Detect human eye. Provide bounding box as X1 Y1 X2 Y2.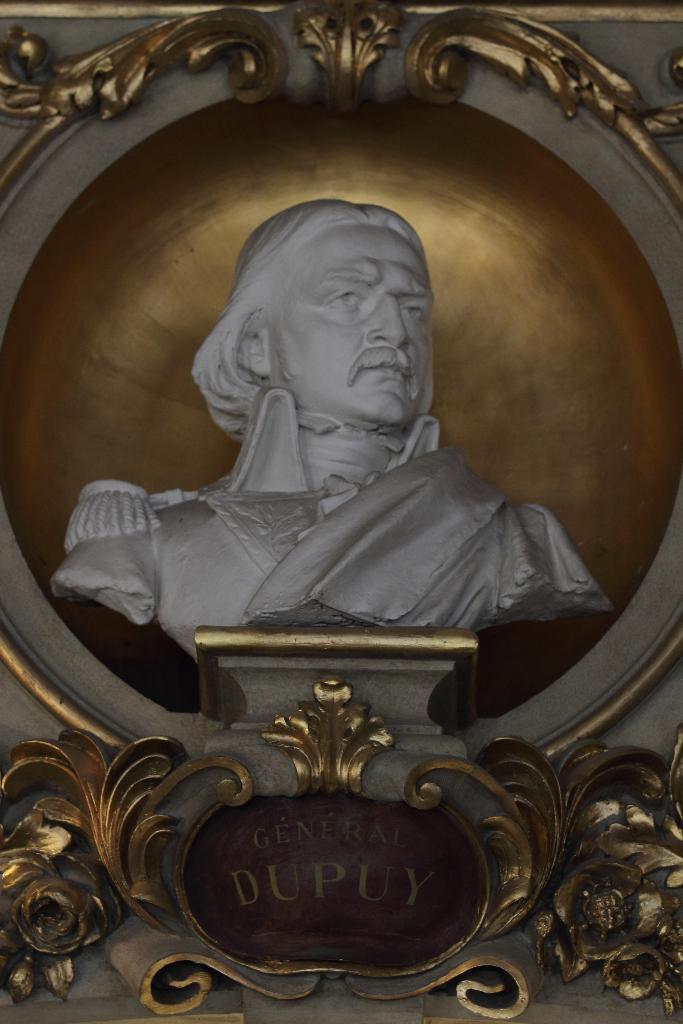
324 287 369 314.
